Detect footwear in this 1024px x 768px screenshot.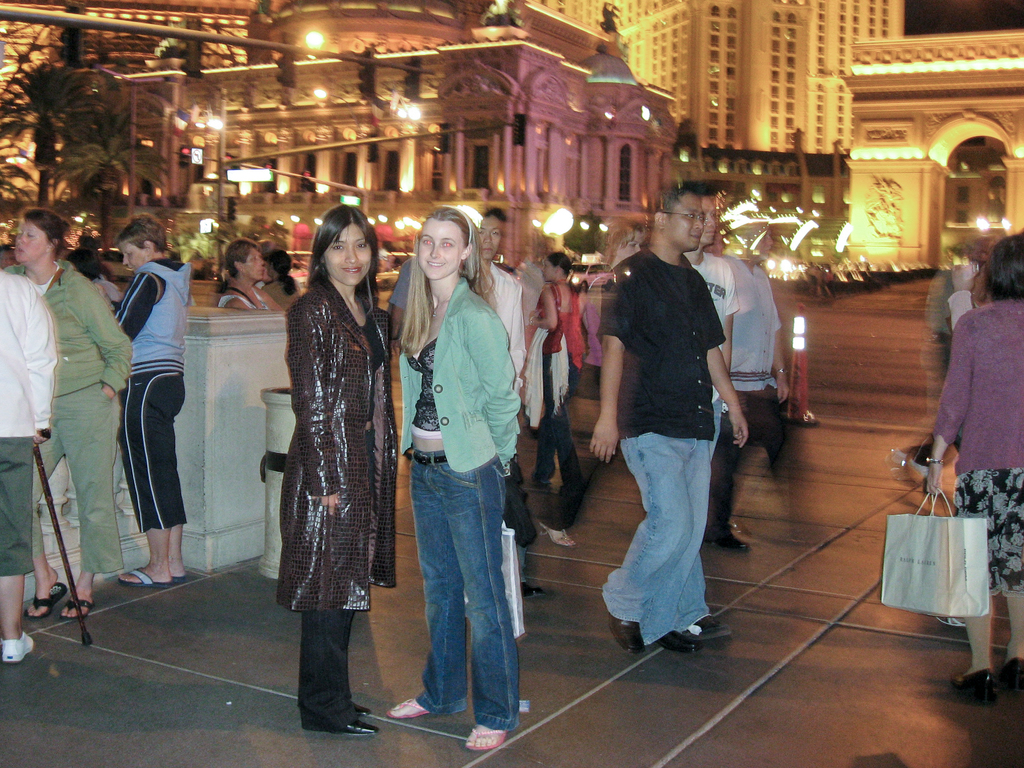
Detection: (x1=559, y1=482, x2=590, y2=495).
